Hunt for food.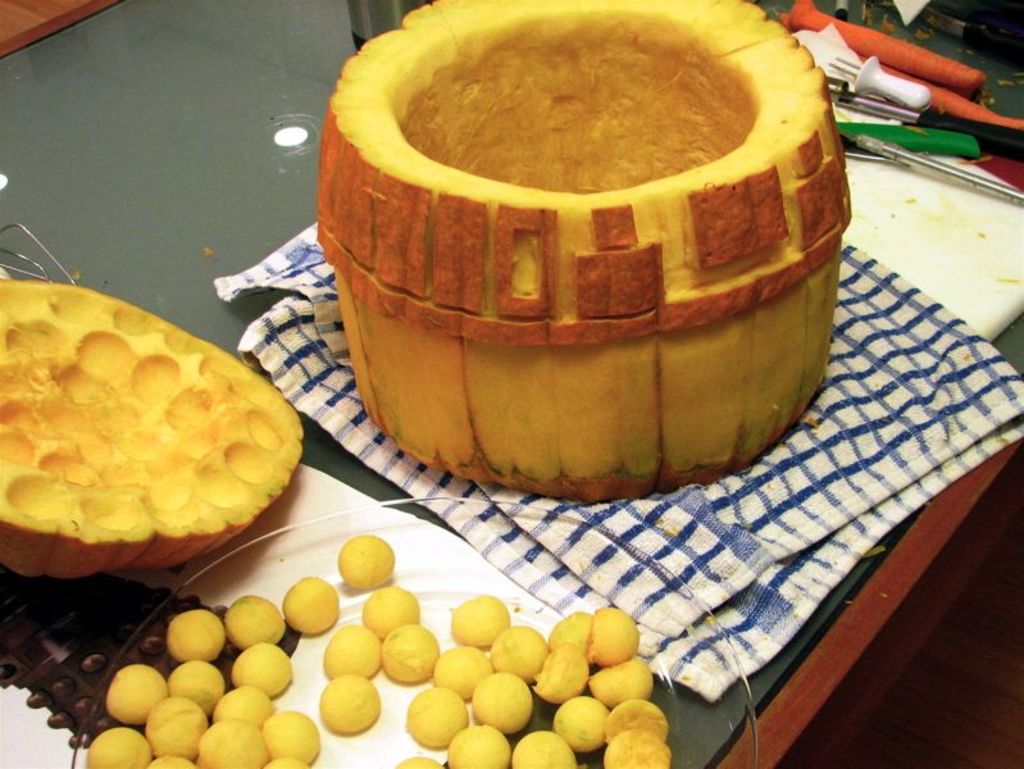
Hunted down at bbox(490, 619, 547, 684).
